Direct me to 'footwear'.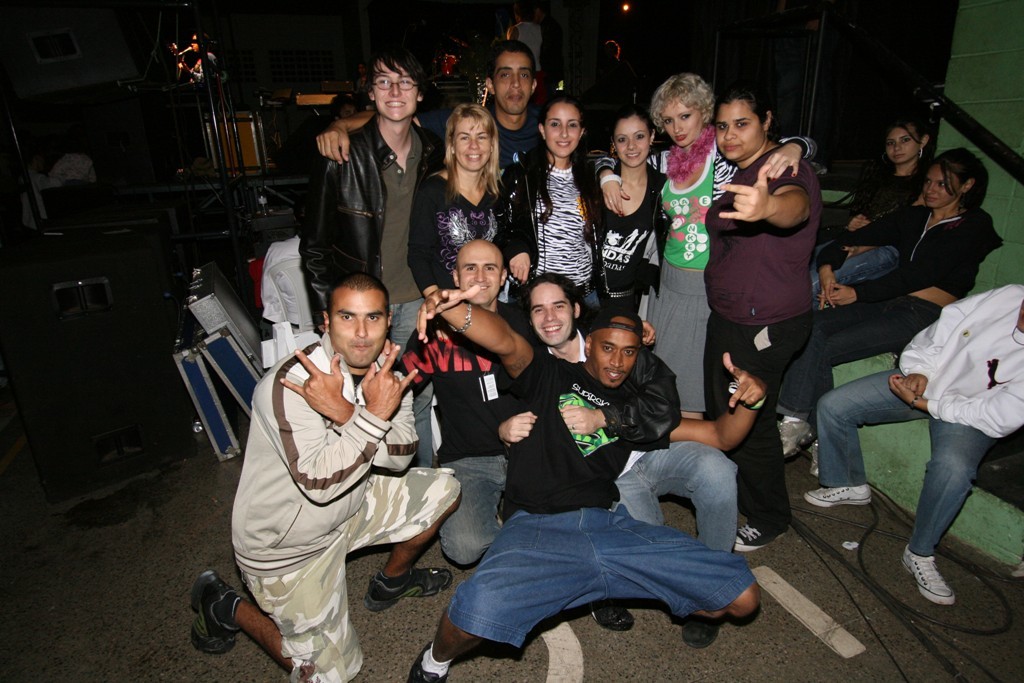
Direction: (187,567,245,655).
